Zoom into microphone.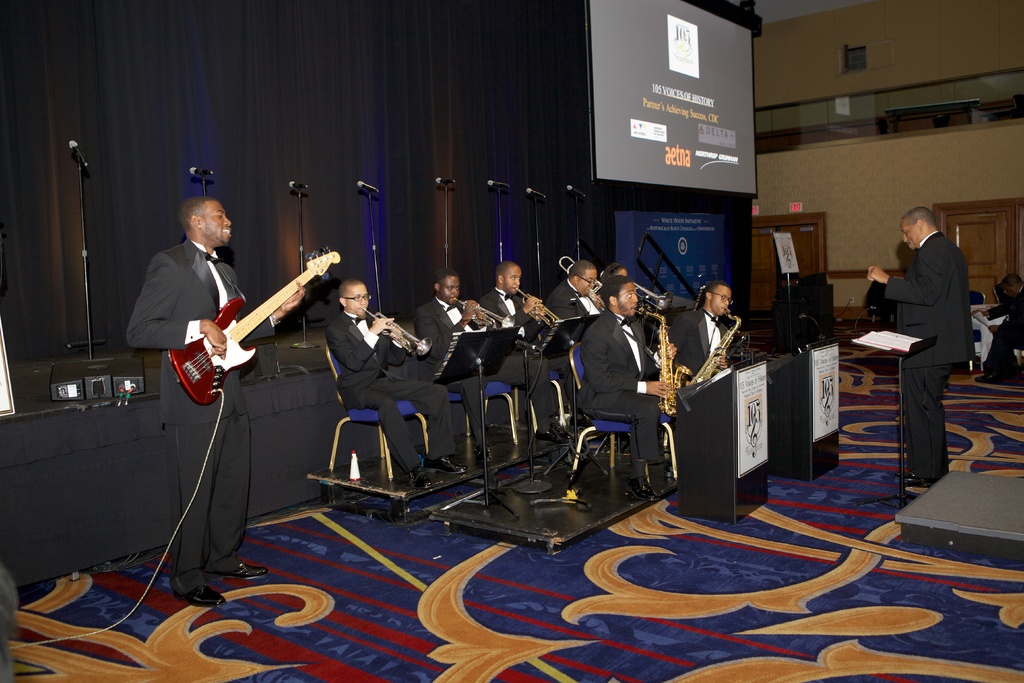
Zoom target: [left=563, top=184, right=589, bottom=204].
